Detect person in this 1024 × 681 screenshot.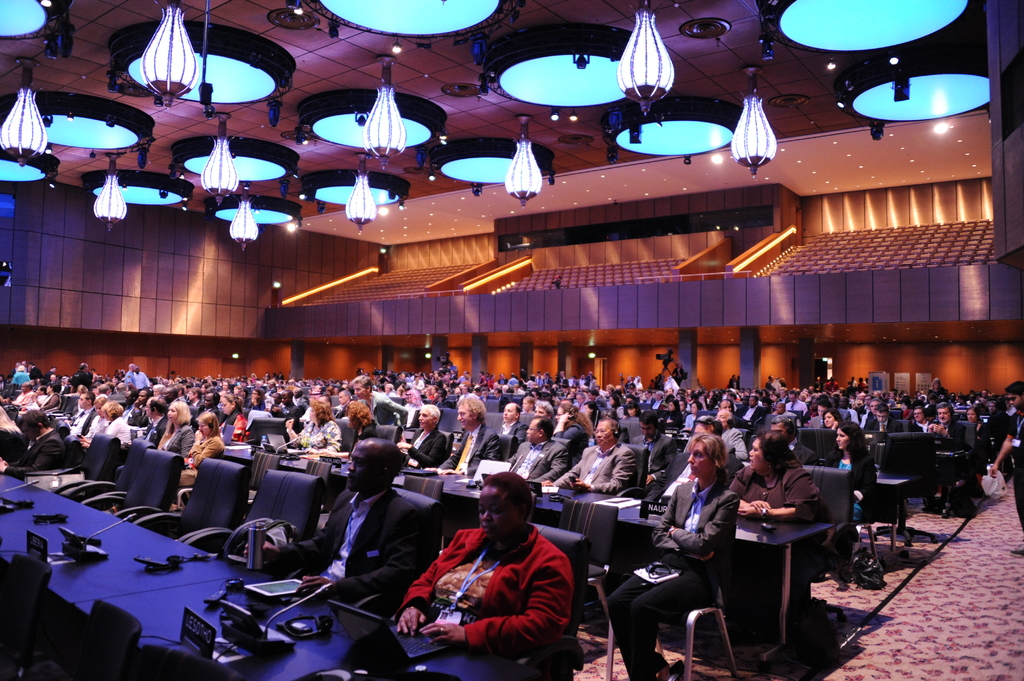
Detection: Rect(102, 373, 111, 381).
